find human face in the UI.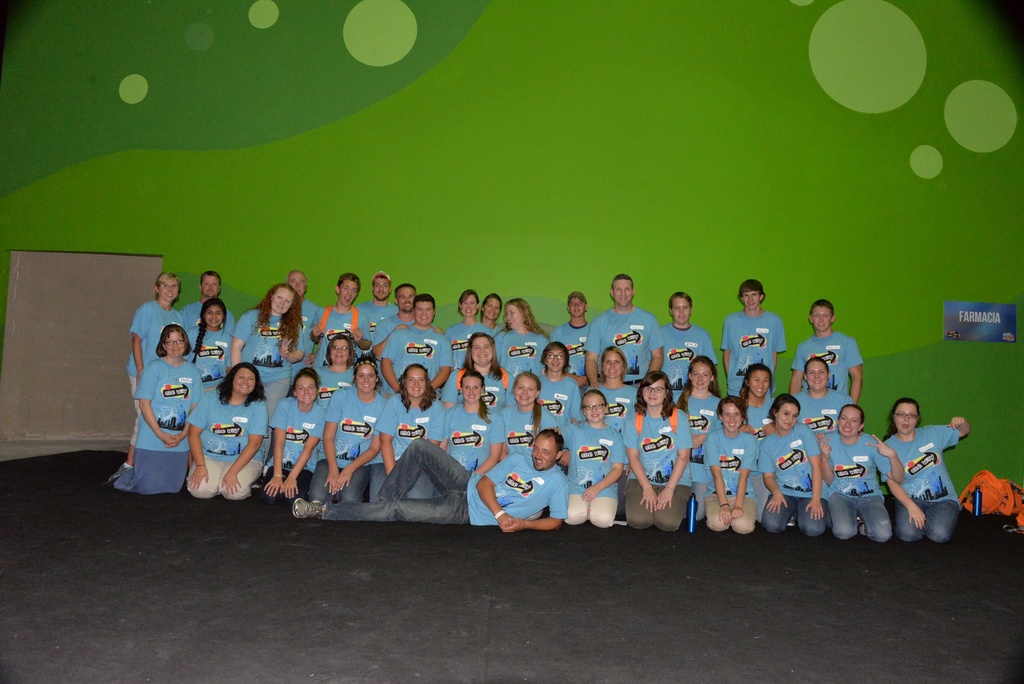
UI element at bbox(461, 297, 480, 317).
